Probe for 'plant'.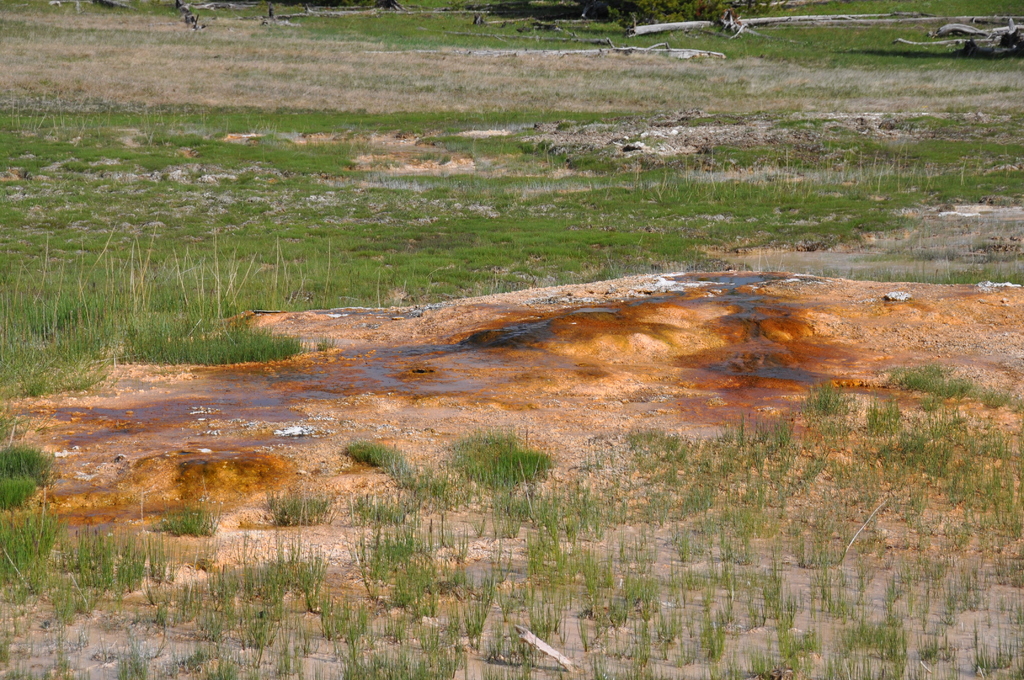
Probe result: BBox(342, 434, 413, 489).
